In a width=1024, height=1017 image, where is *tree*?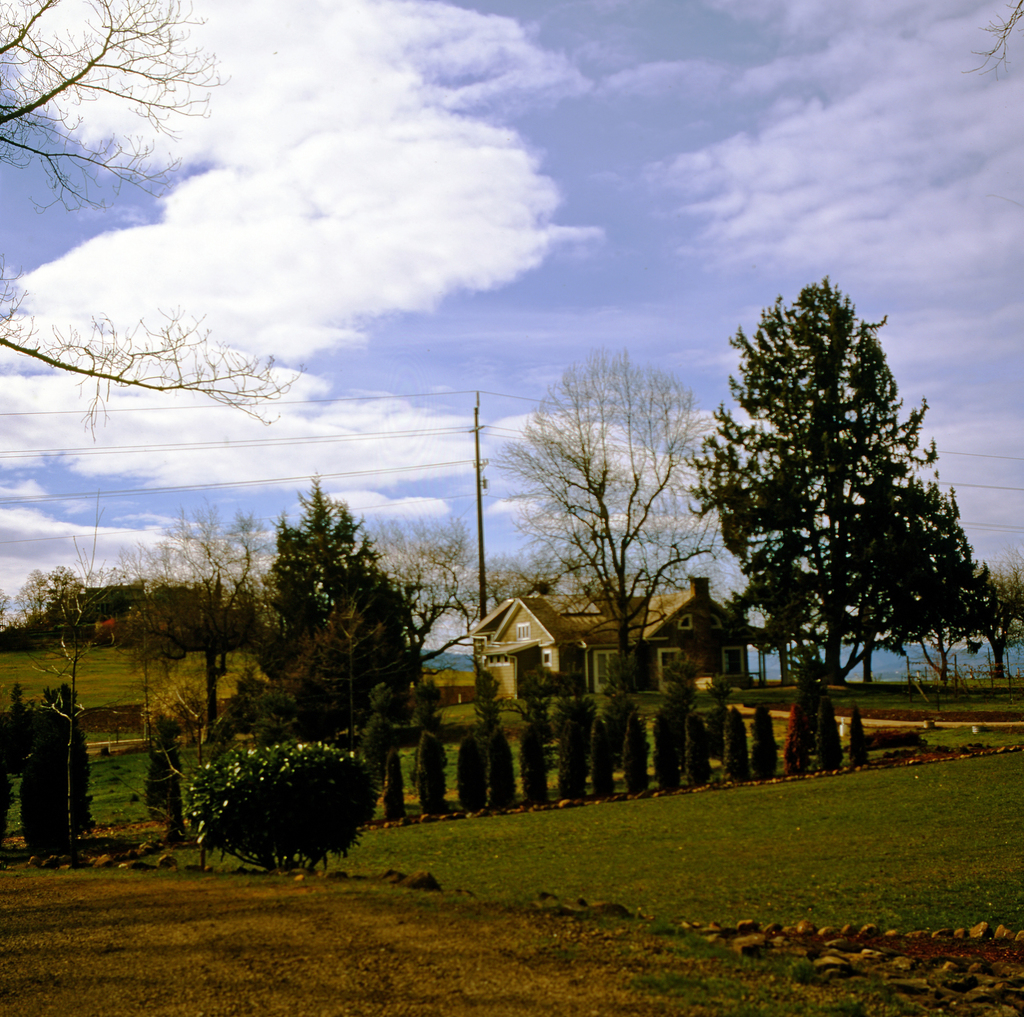
{"x1": 92, "y1": 566, "x2": 141, "y2": 637}.
